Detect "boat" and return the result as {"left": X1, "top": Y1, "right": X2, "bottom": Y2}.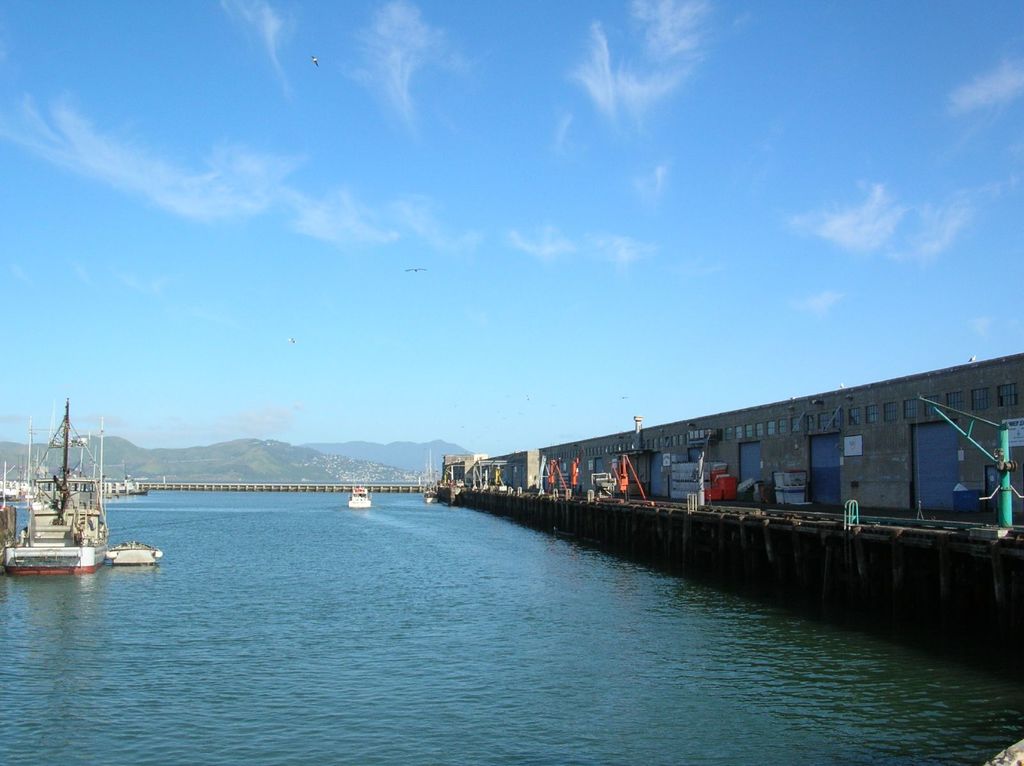
{"left": 345, "top": 483, "right": 370, "bottom": 508}.
